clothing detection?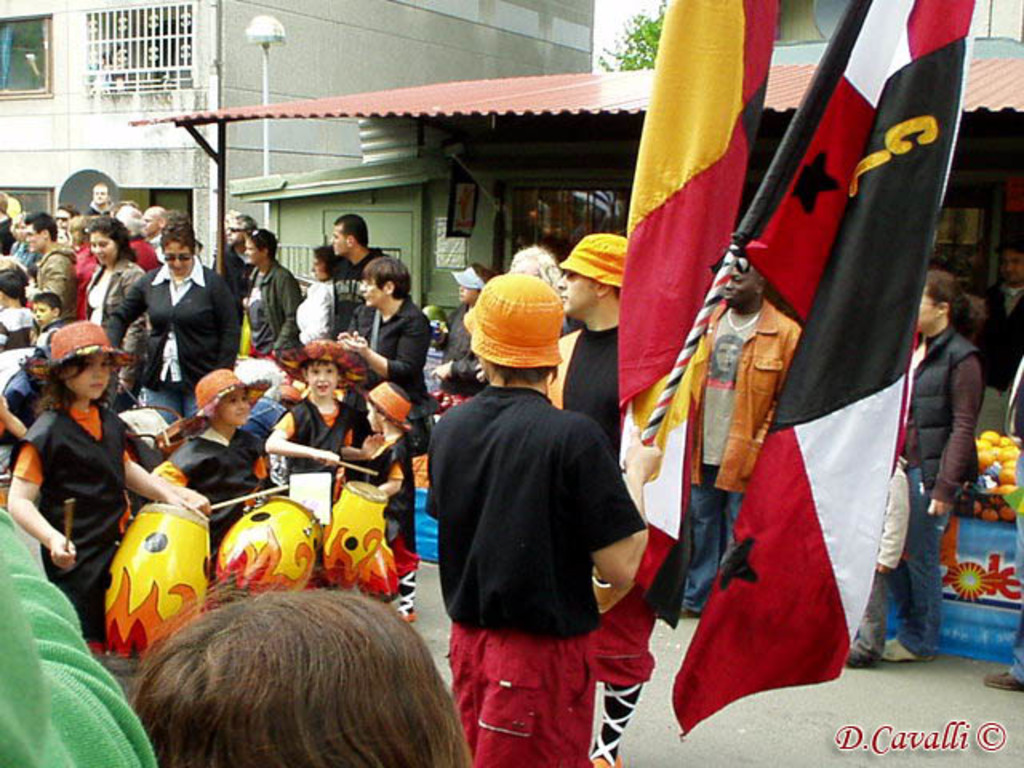
<box>106,269,237,390</box>
